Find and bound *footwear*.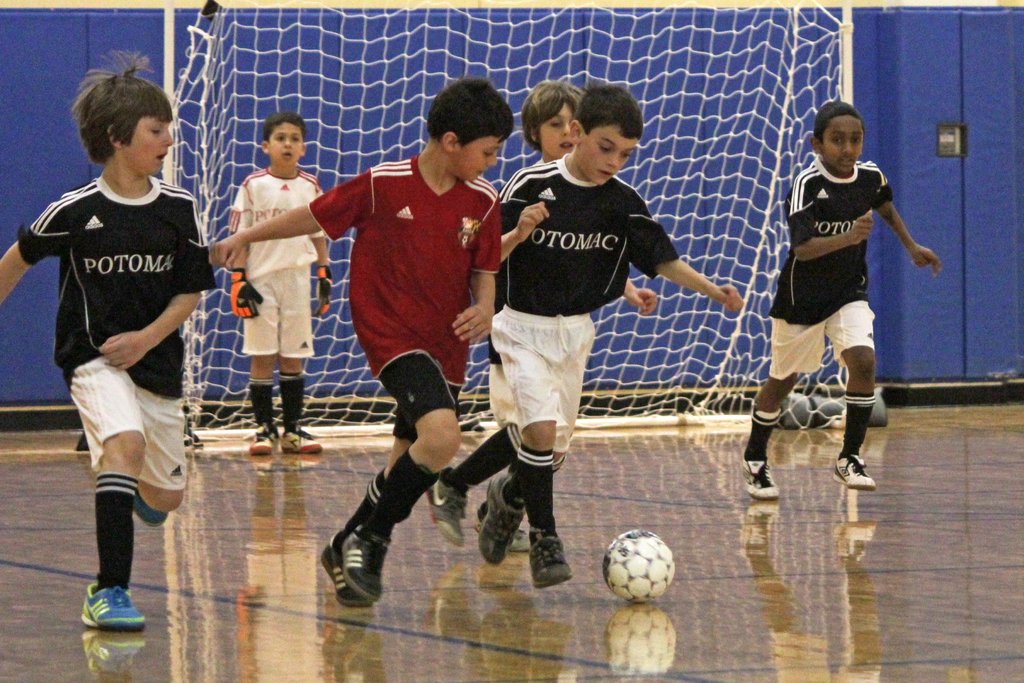
Bound: rect(280, 424, 325, 456).
